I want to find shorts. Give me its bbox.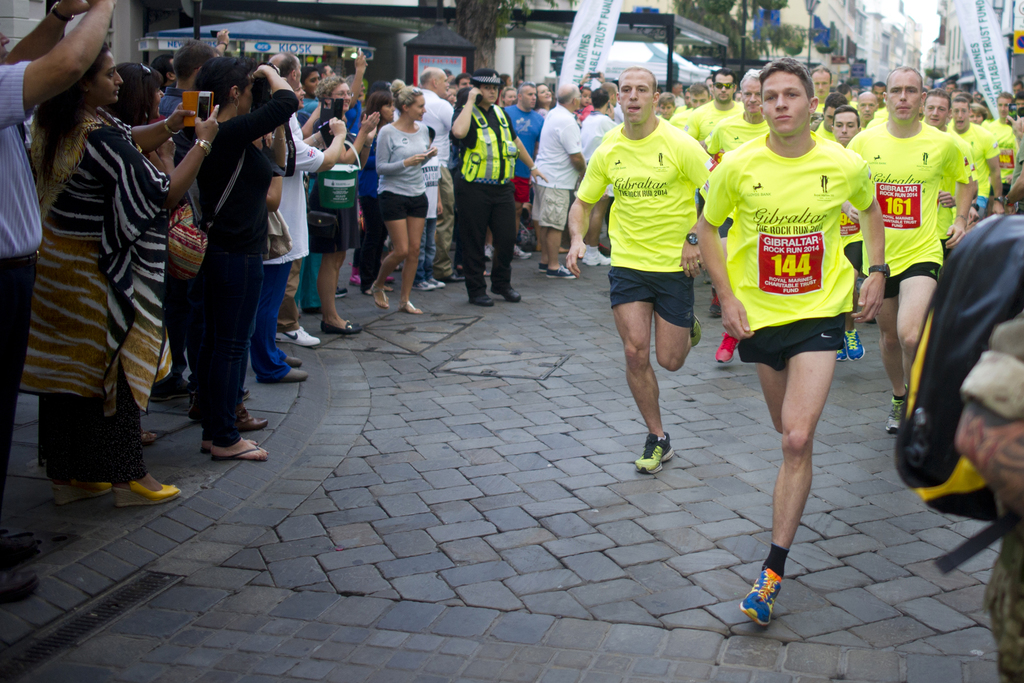
rect(976, 198, 990, 213).
